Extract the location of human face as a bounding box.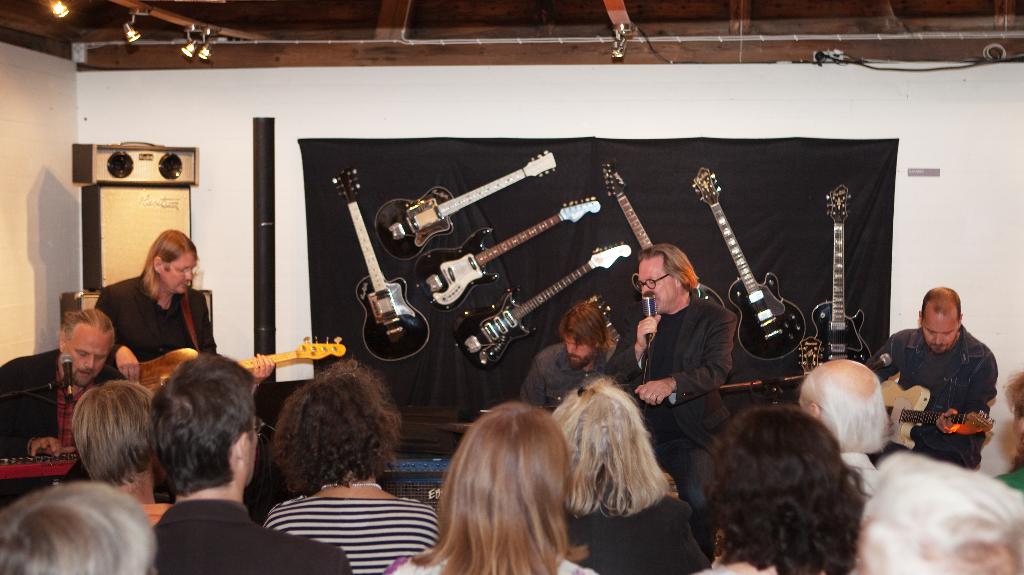
[left=166, top=250, right=198, bottom=295].
